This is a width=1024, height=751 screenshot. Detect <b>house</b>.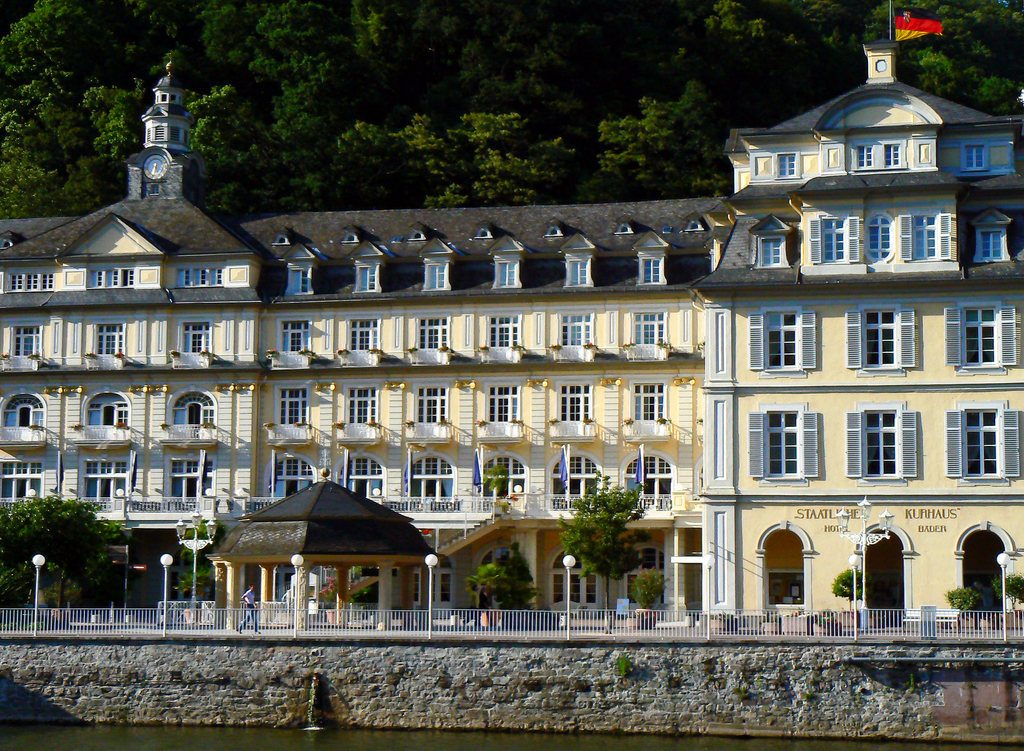
BBox(5, 91, 246, 600).
